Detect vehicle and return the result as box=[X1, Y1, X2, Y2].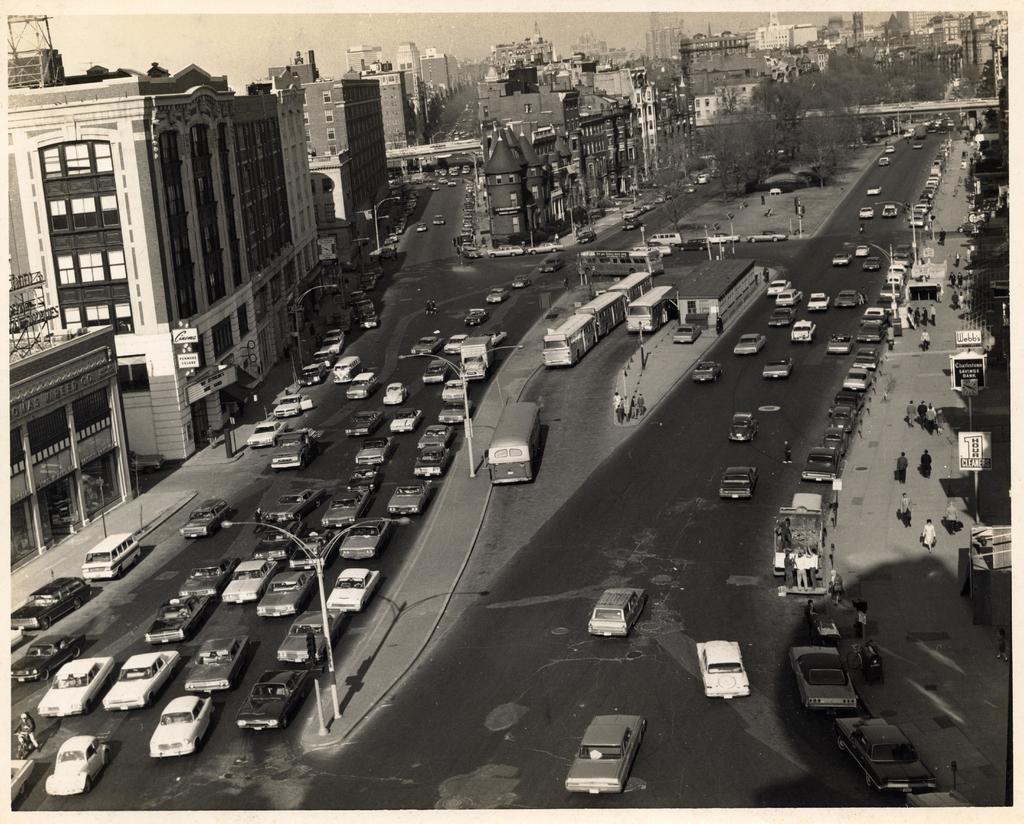
box=[628, 281, 673, 337].
